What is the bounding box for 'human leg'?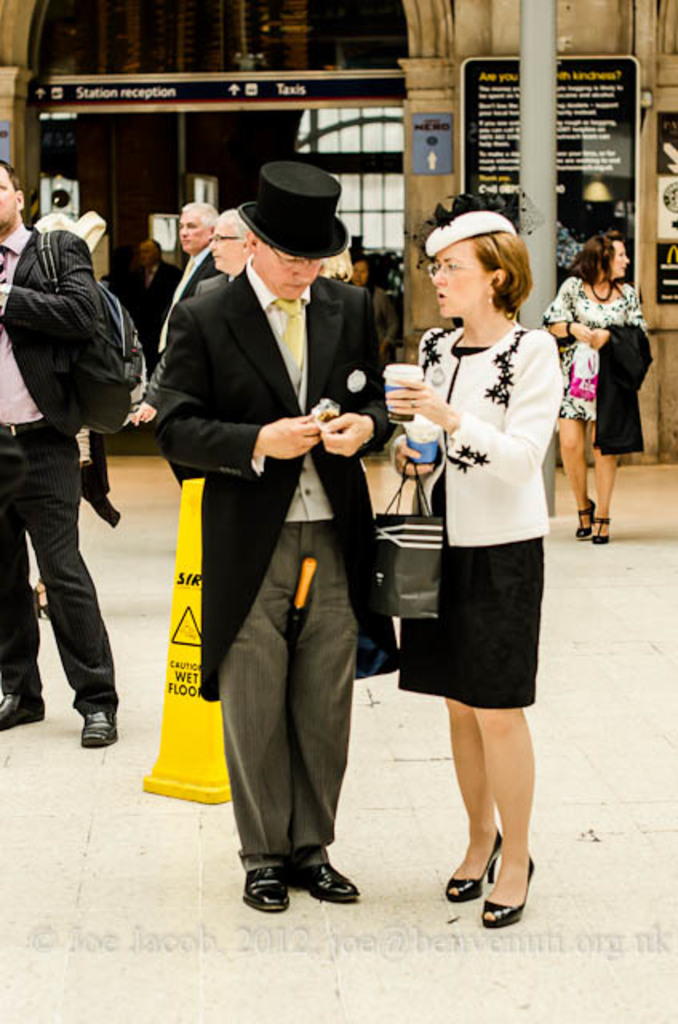
(26, 422, 122, 749).
